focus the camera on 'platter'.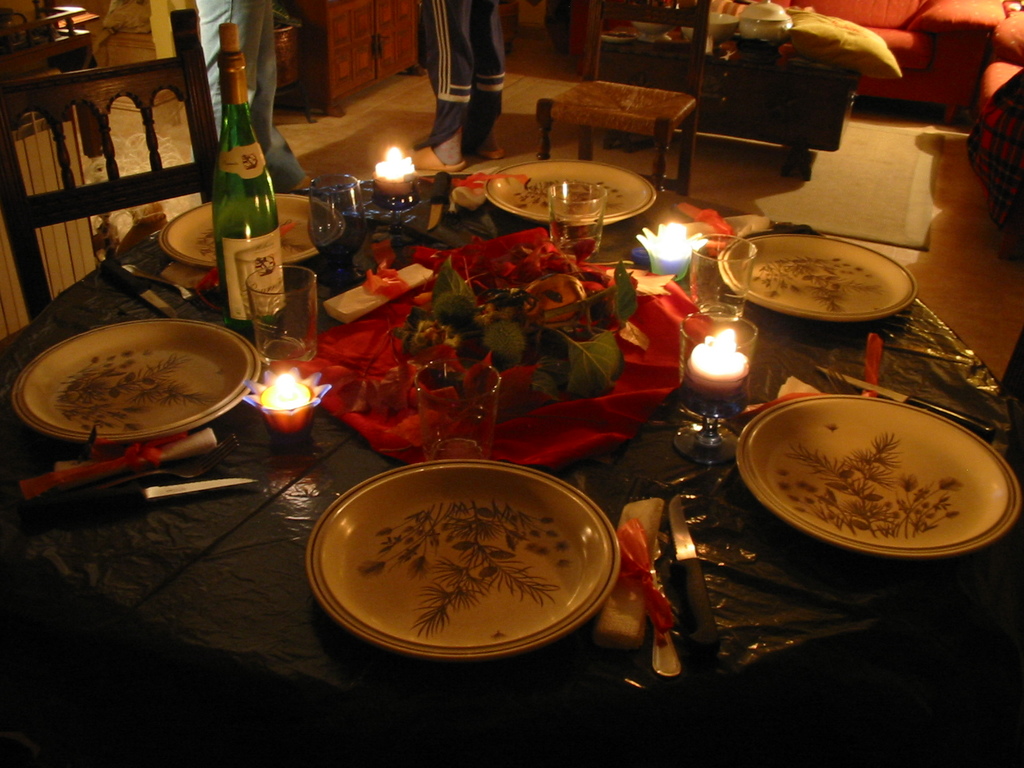
Focus region: bbox=[308, 459, 620, 657].
